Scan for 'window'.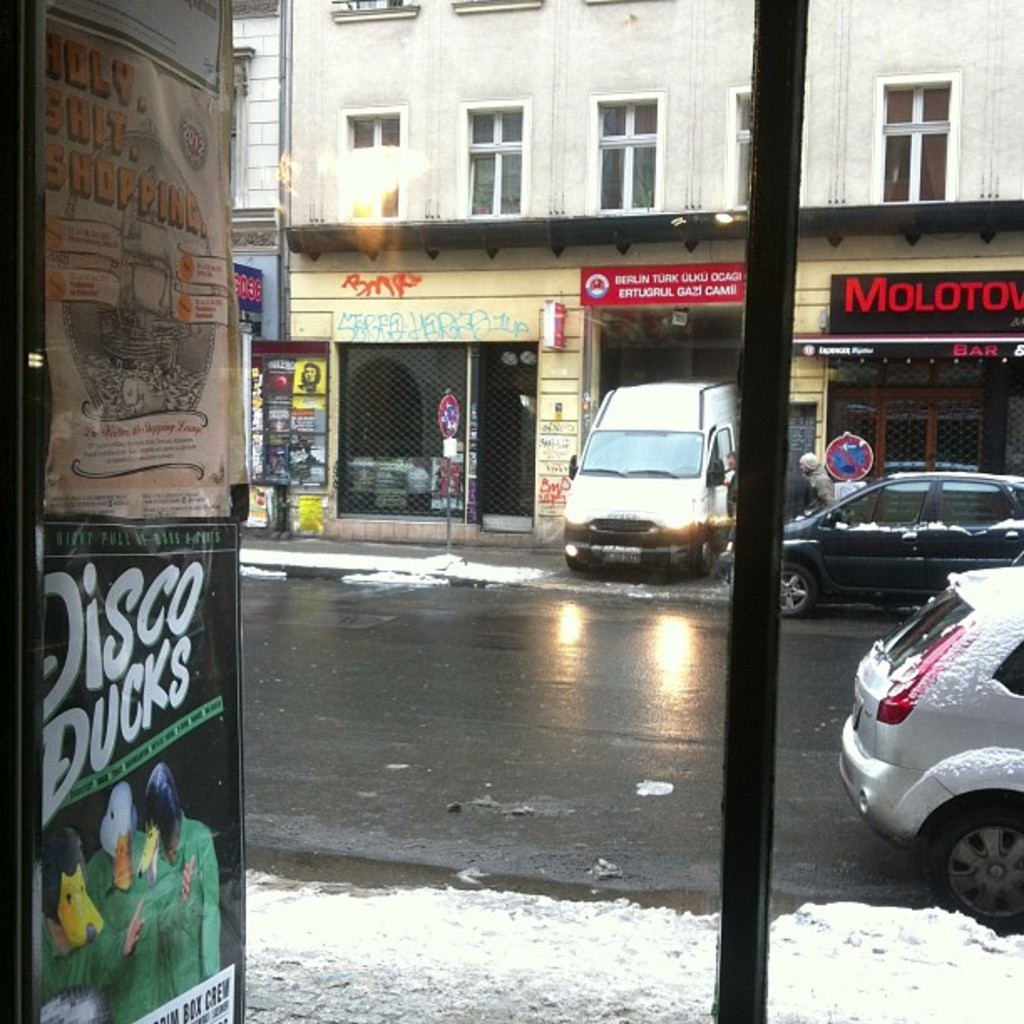
Scan result: box=[602, 97, 664, 219].
